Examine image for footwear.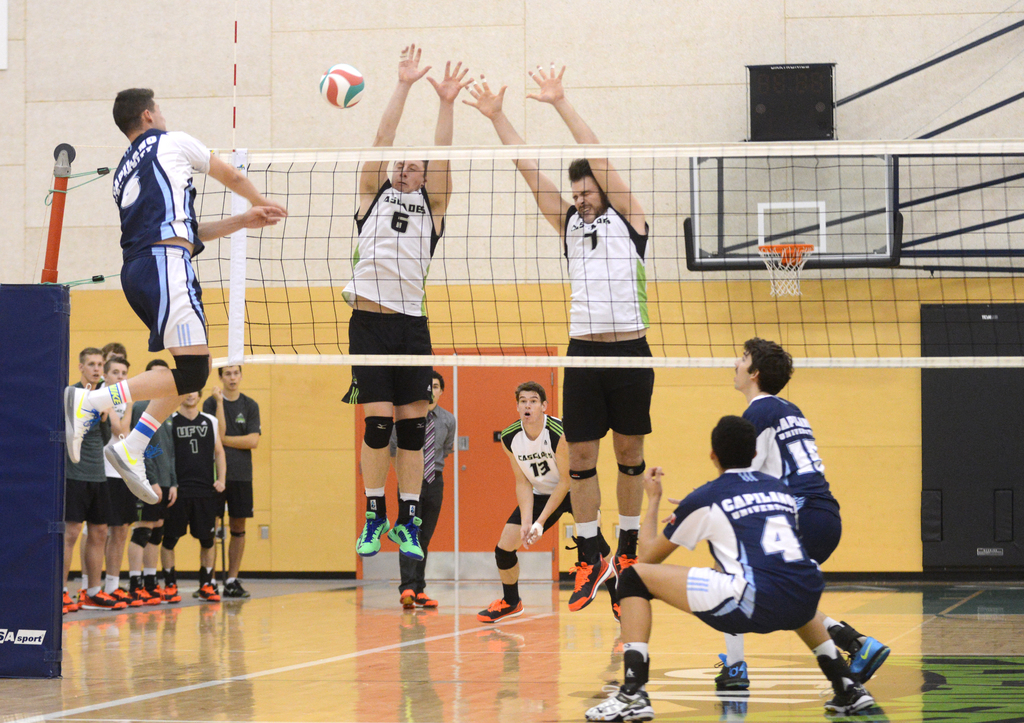
Examination result: x1=474, y1=598, x2=525, y2=621.
